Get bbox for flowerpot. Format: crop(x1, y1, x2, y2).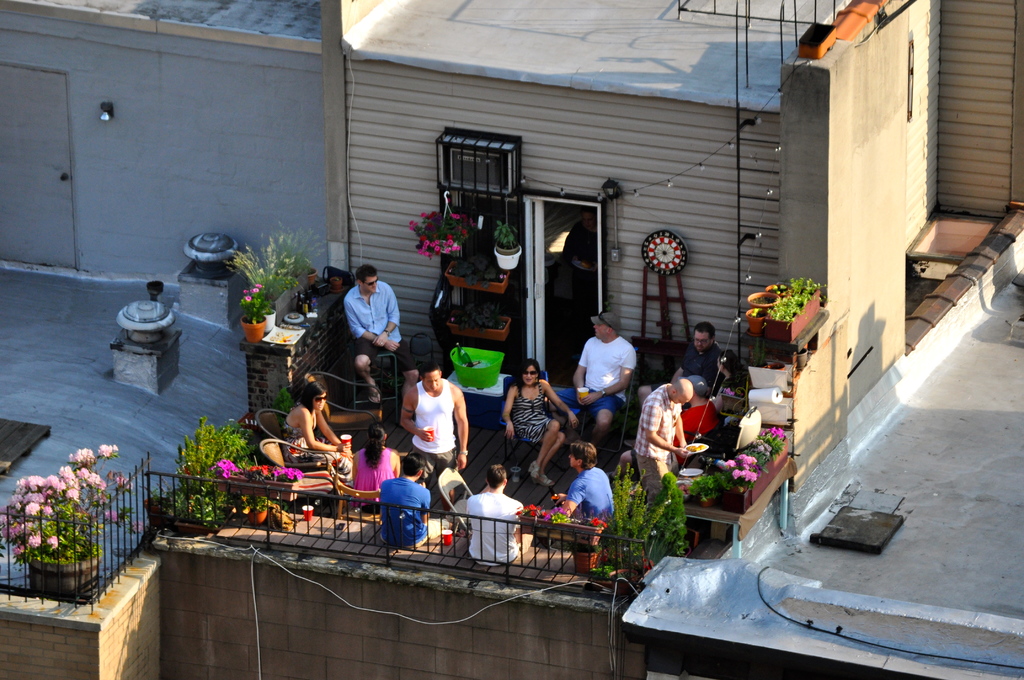
crop(139, 494, 175, 526).
